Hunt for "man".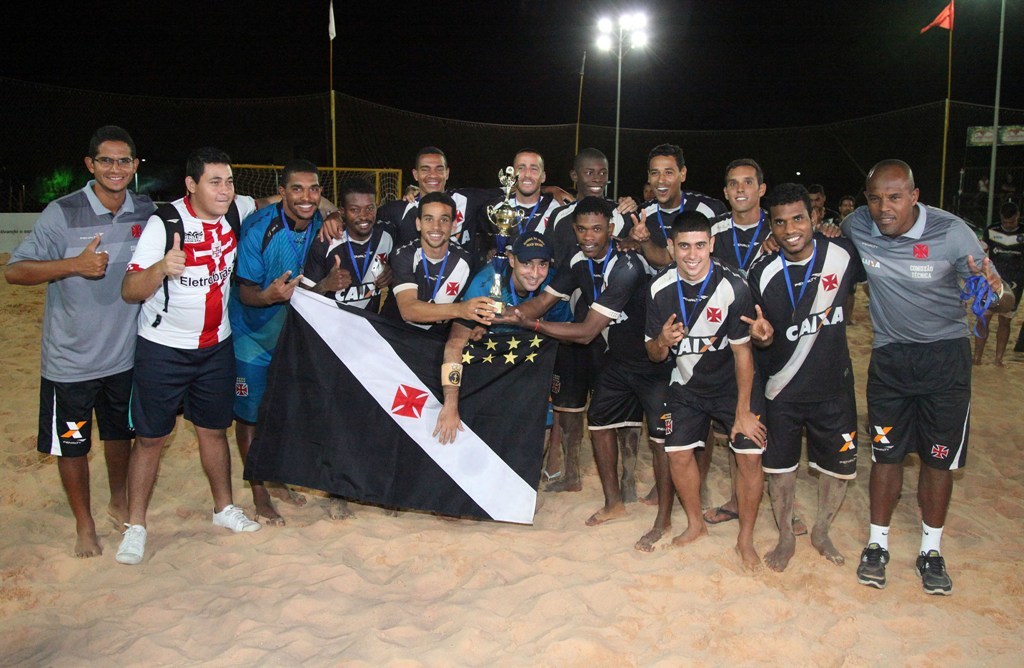
Hunted down at x1=431, y1=232, x2=573, y2=445.
